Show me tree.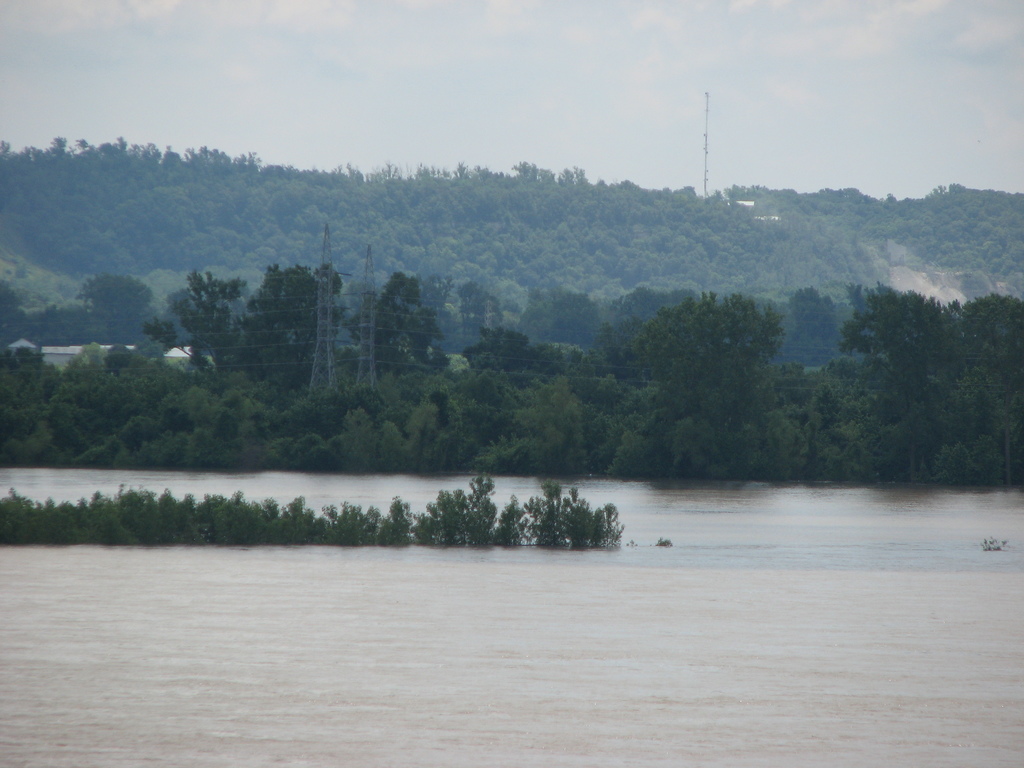
tree is here: locate(216, 254, 360, 406).
